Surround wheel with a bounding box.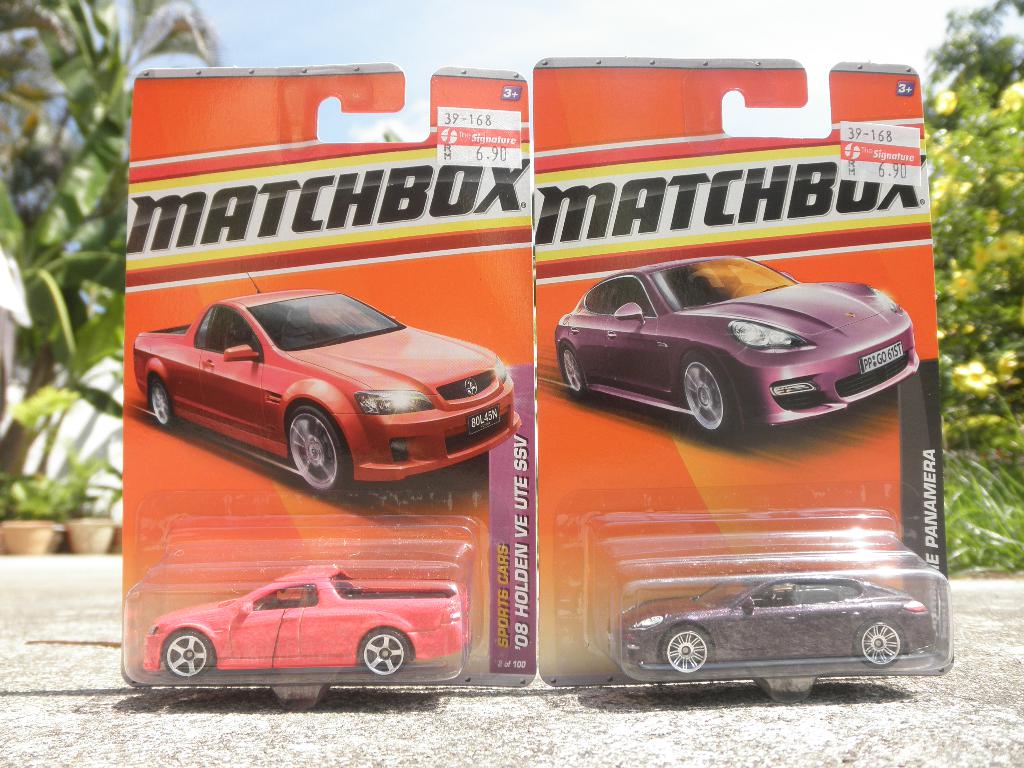
select_region(148, 377, 177, 431).
